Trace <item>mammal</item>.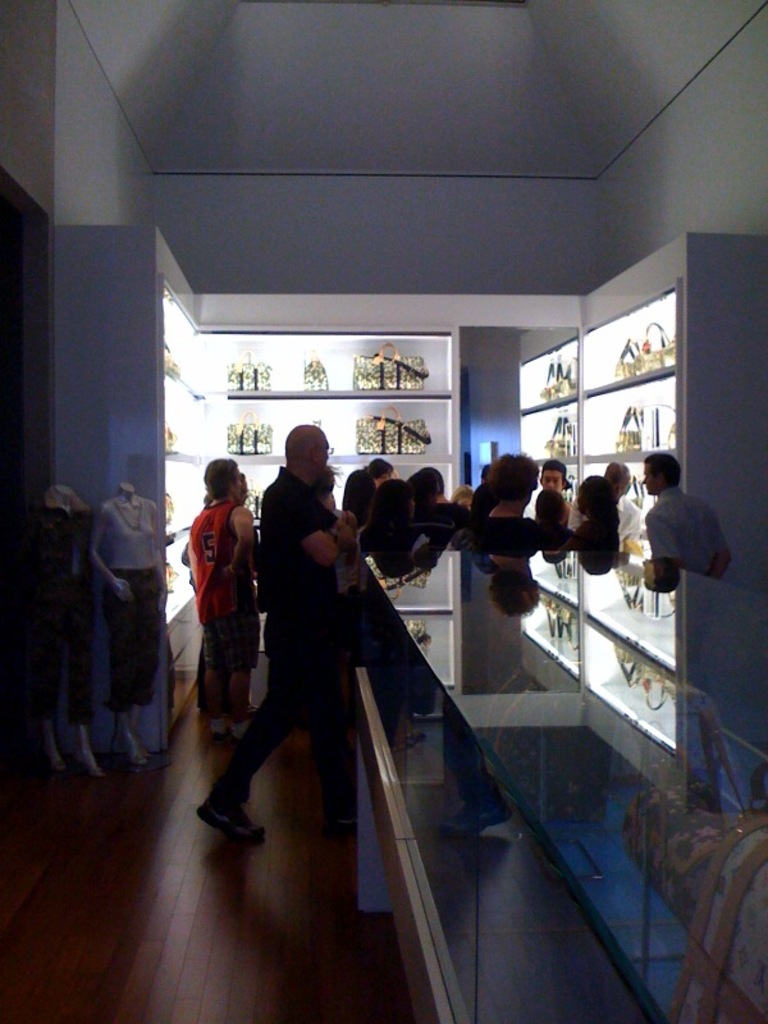
Traced to x1=573, y1=472, x2=622, y2=548.
